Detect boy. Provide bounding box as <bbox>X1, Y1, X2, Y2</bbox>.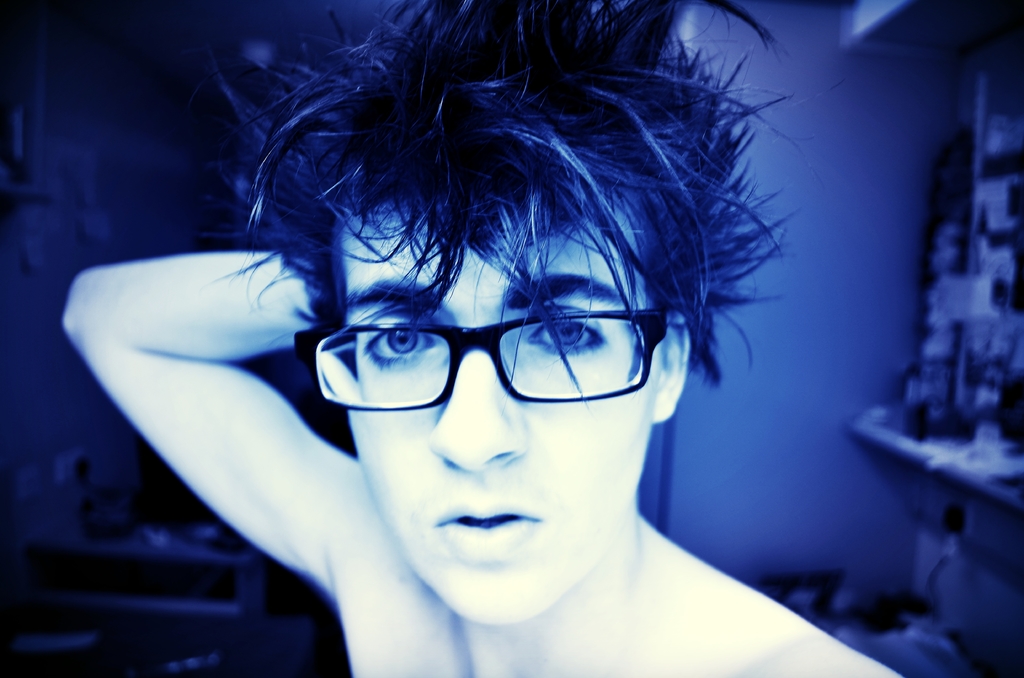
<bbox>117, 0, 848, 675</bbox>.
